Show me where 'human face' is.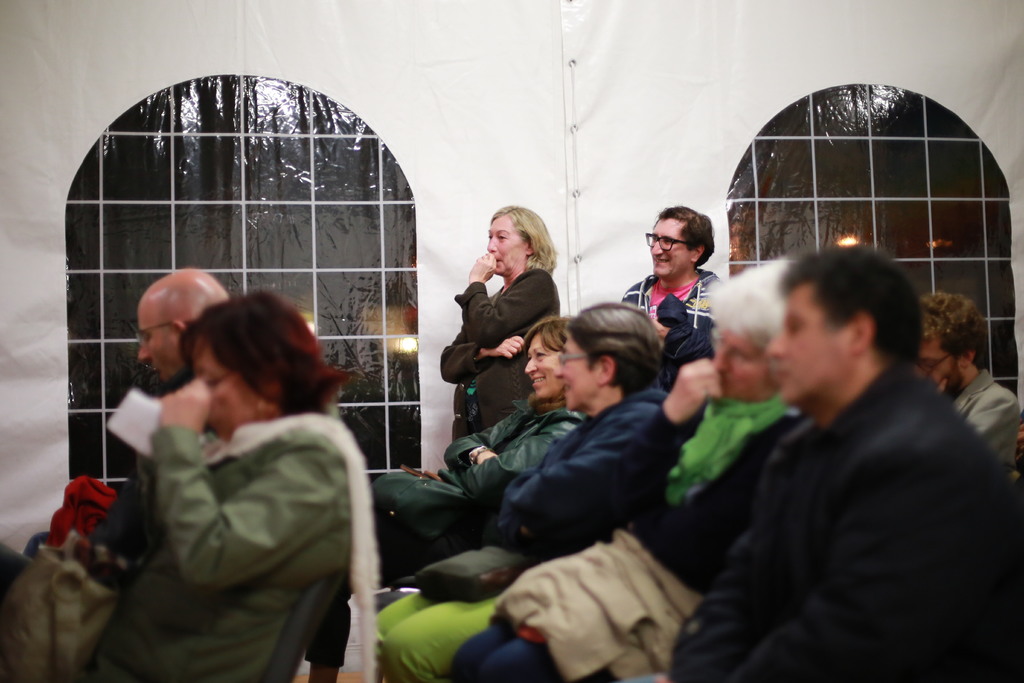
'human face' is at locate(487, 214, 527, 273).
